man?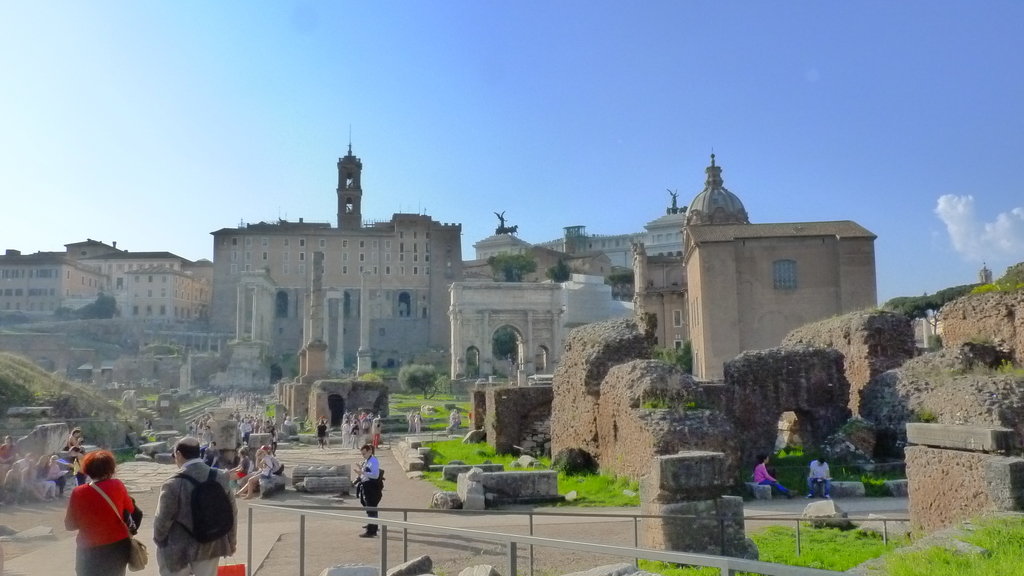
rect(450, 408, 458, 427)
